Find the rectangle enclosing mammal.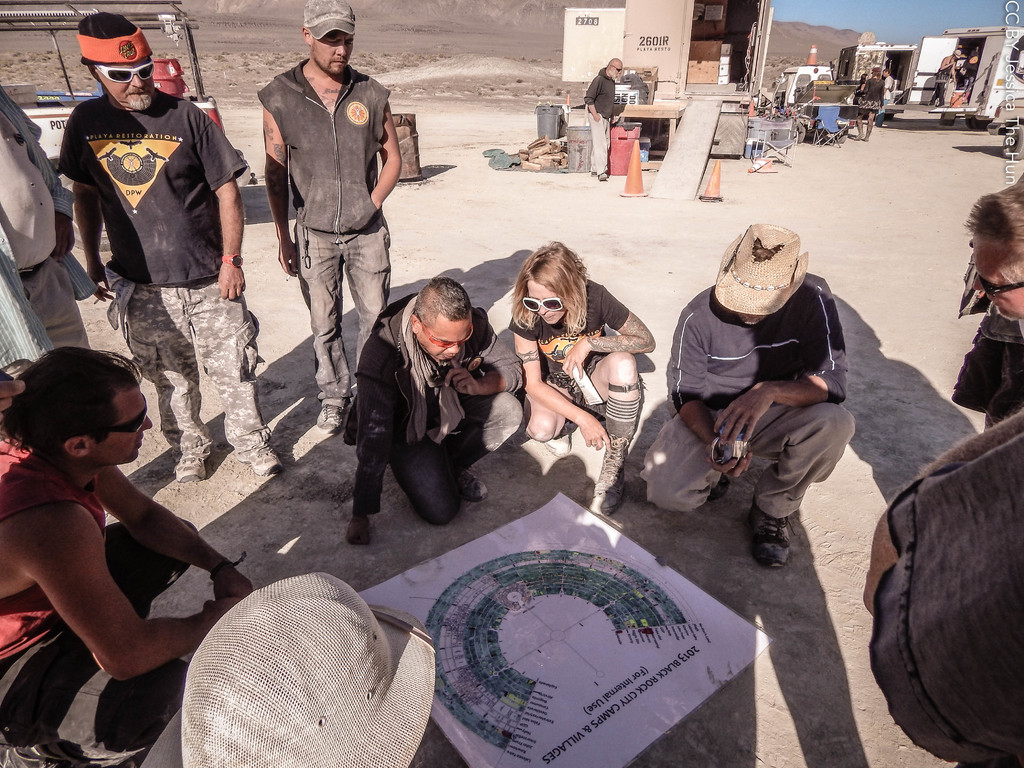
x1=858 y1=67 x2=883 y2=141.
